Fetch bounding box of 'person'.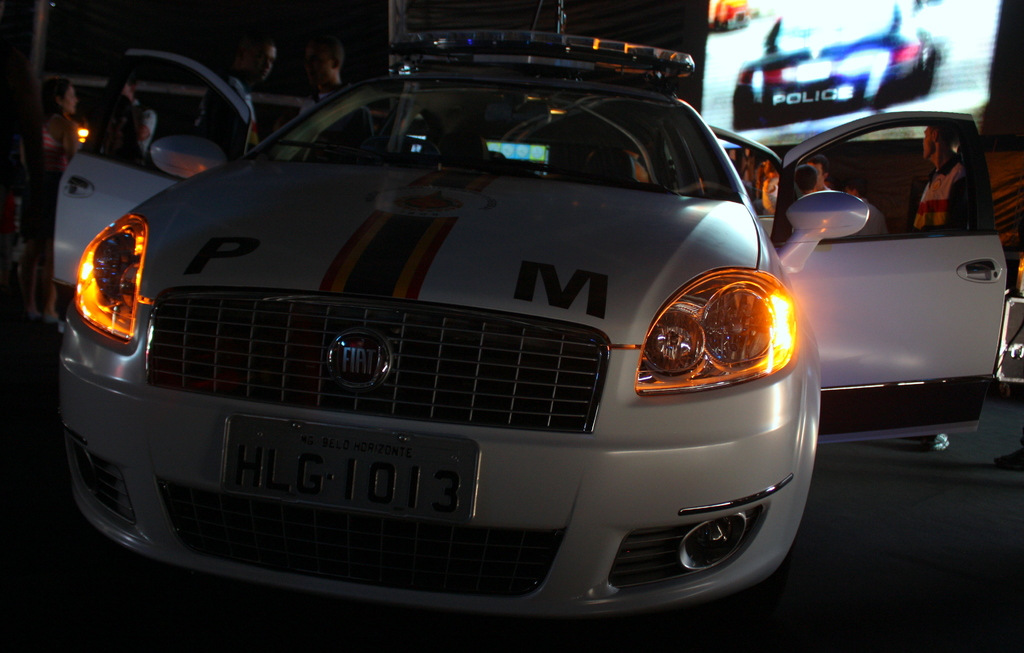
Bbox: 107 74 158 158.
